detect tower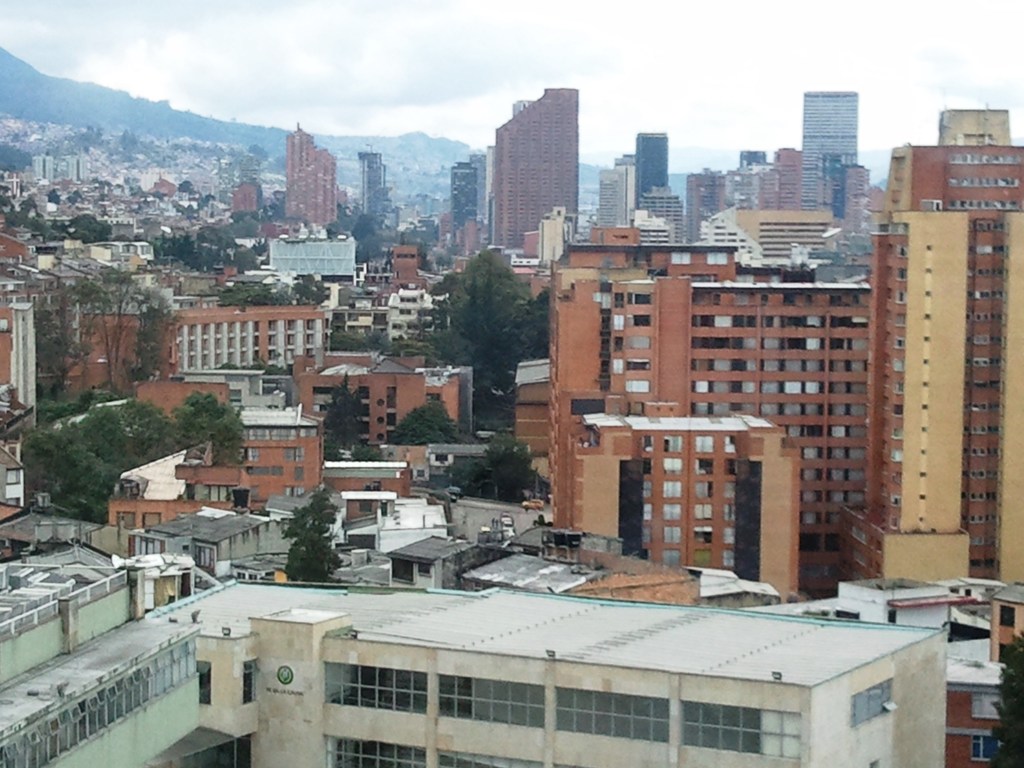
481:86:580:269
